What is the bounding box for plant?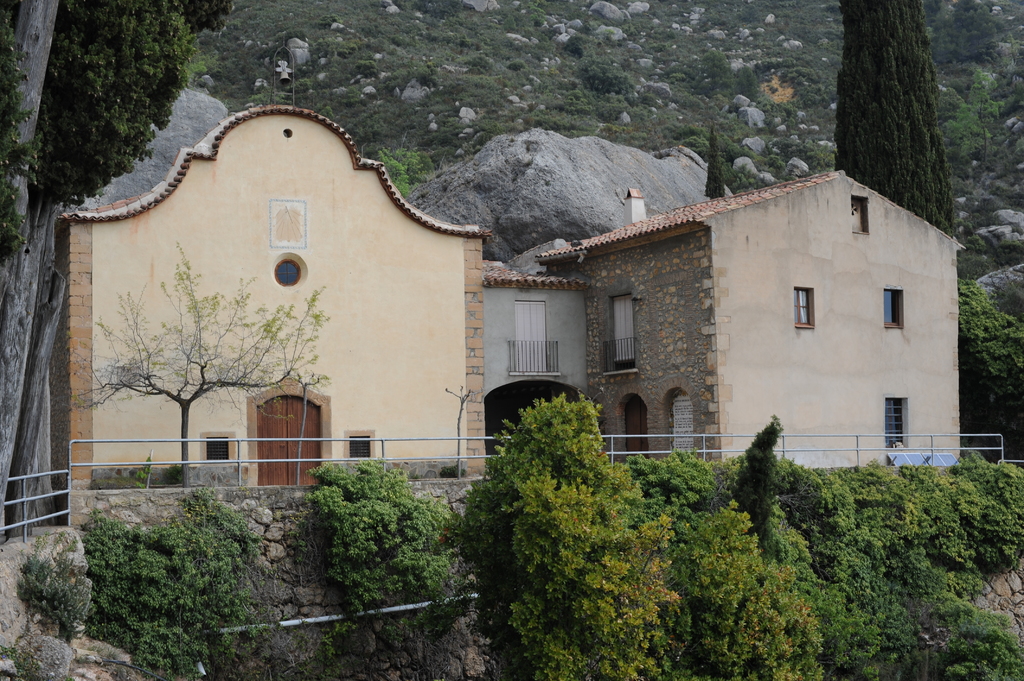
select_region(0, 644, 51, 680).
